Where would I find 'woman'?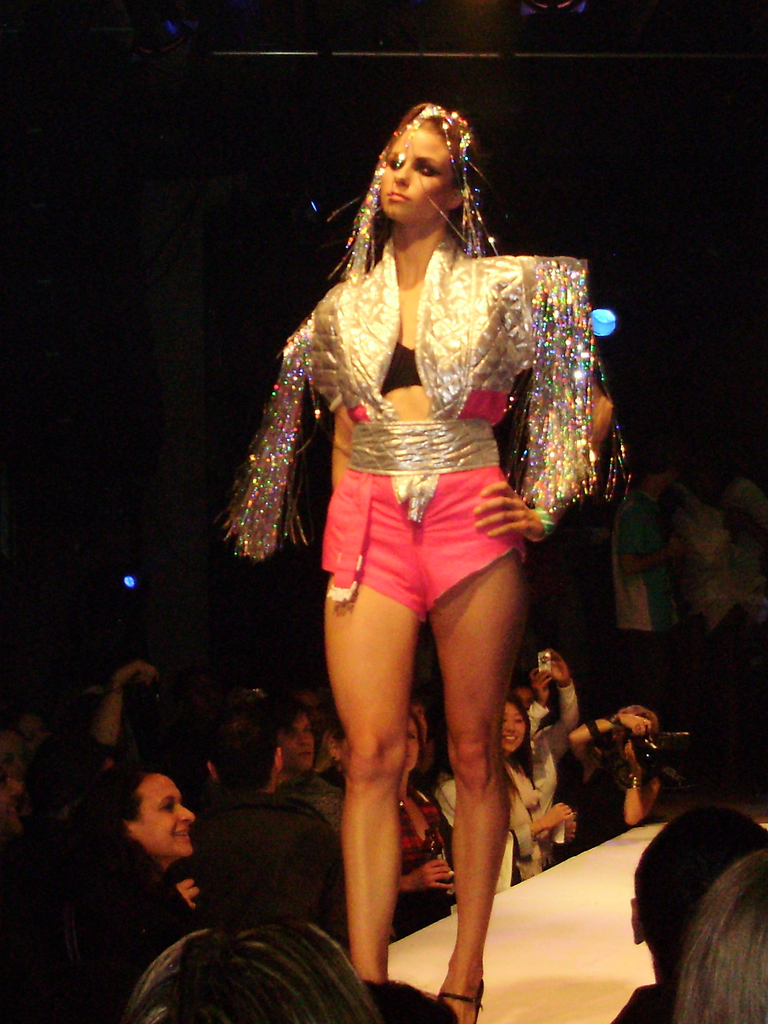
At bbox(490, 685, 575, 879).
